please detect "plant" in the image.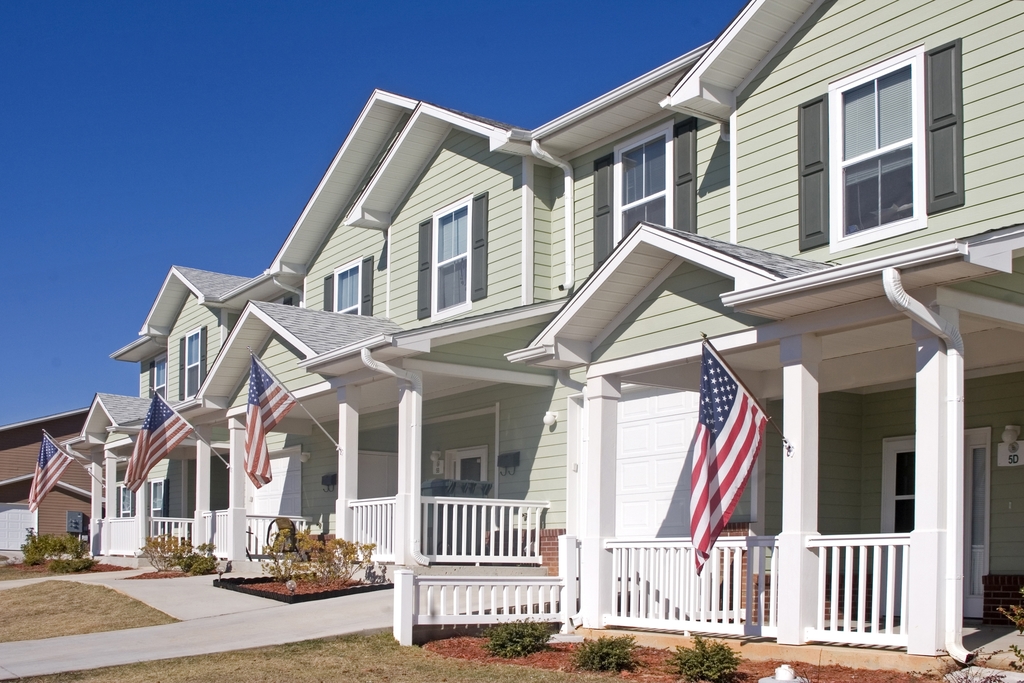
rect(997, 588, 1023, 682).
